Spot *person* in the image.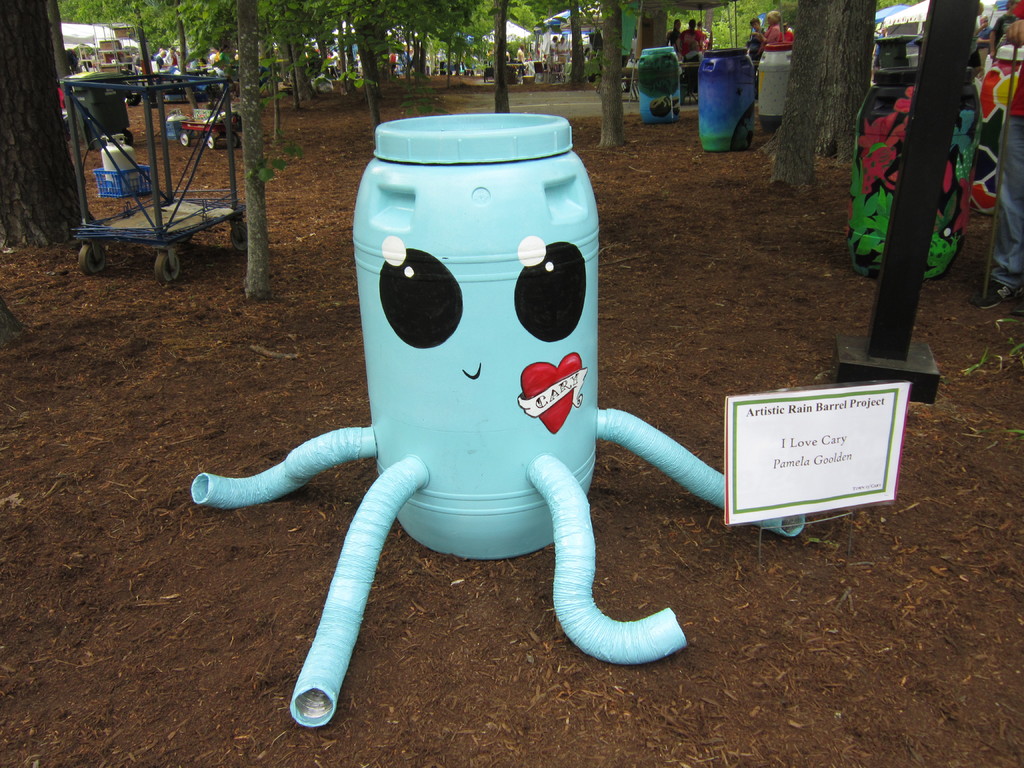
*person* found at {"left": 674, "top": 20, "right": 717, "bottom": 47}.
